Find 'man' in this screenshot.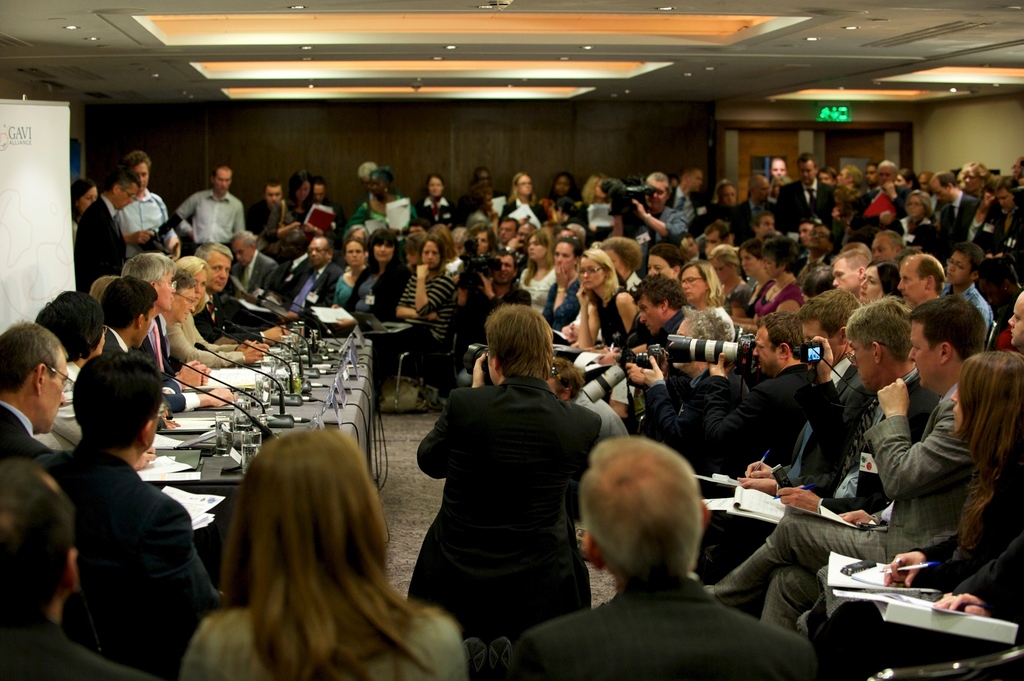
The bounding box for 'man' is (x1=28, y1=346, x2=223, y2=680).
